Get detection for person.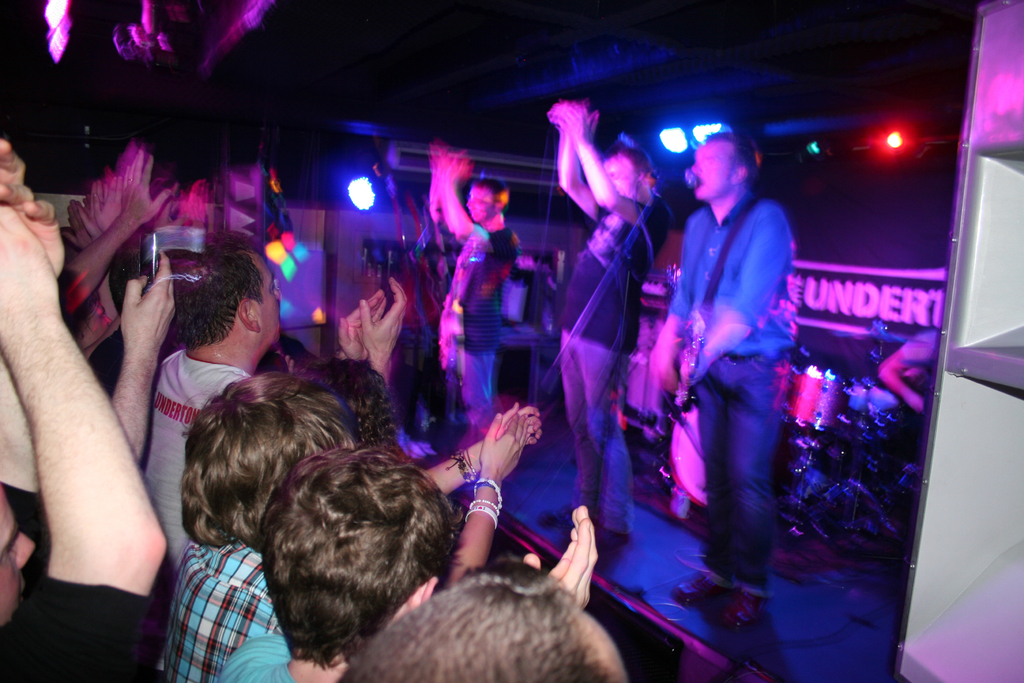
Detection: box=[149, 256, 364, 549].
